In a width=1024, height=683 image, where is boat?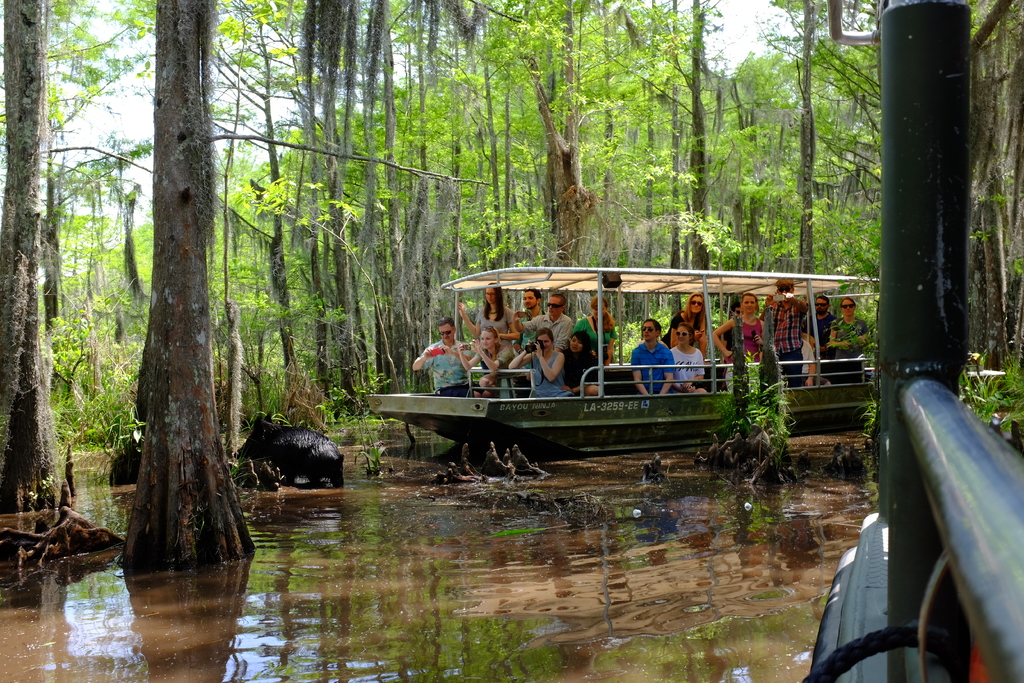
left=366, top=264, right=881, bottom=463.
